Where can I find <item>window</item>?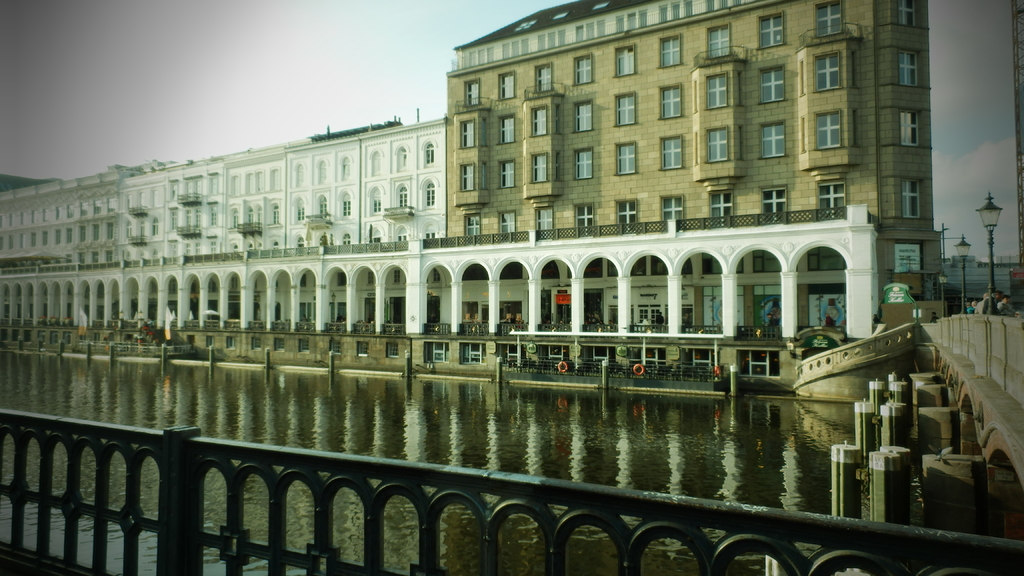
You can find it at rect(54, 231, 61, 246).
